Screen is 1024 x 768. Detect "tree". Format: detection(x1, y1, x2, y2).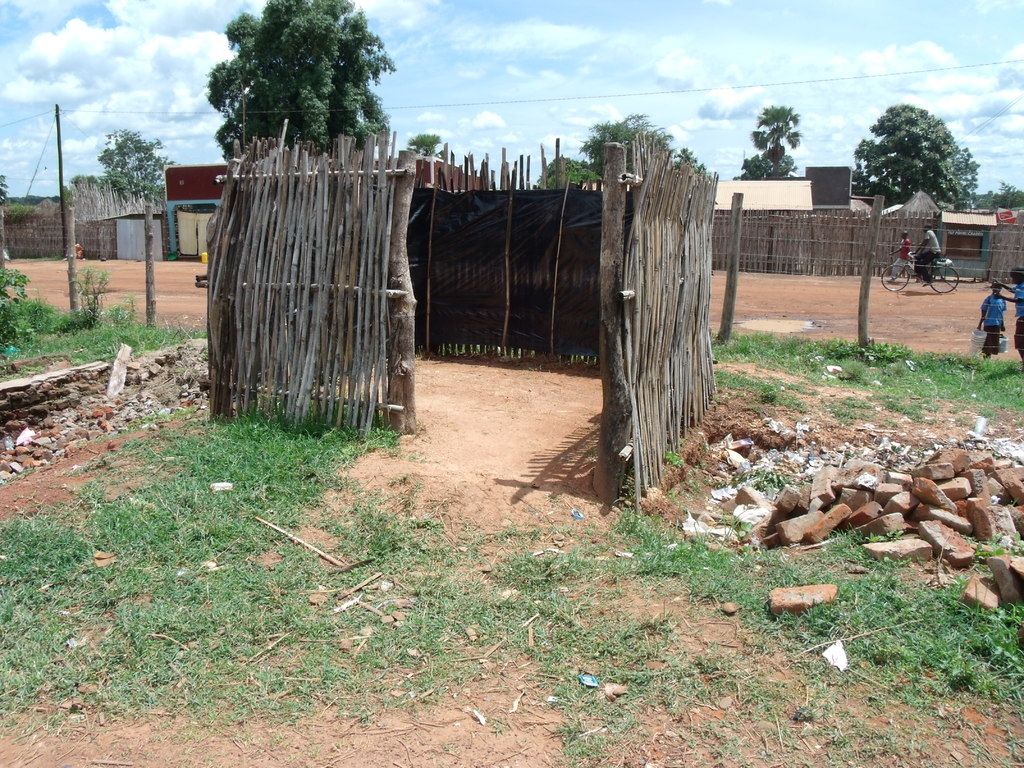
detection(553, 106, 774, 228).
